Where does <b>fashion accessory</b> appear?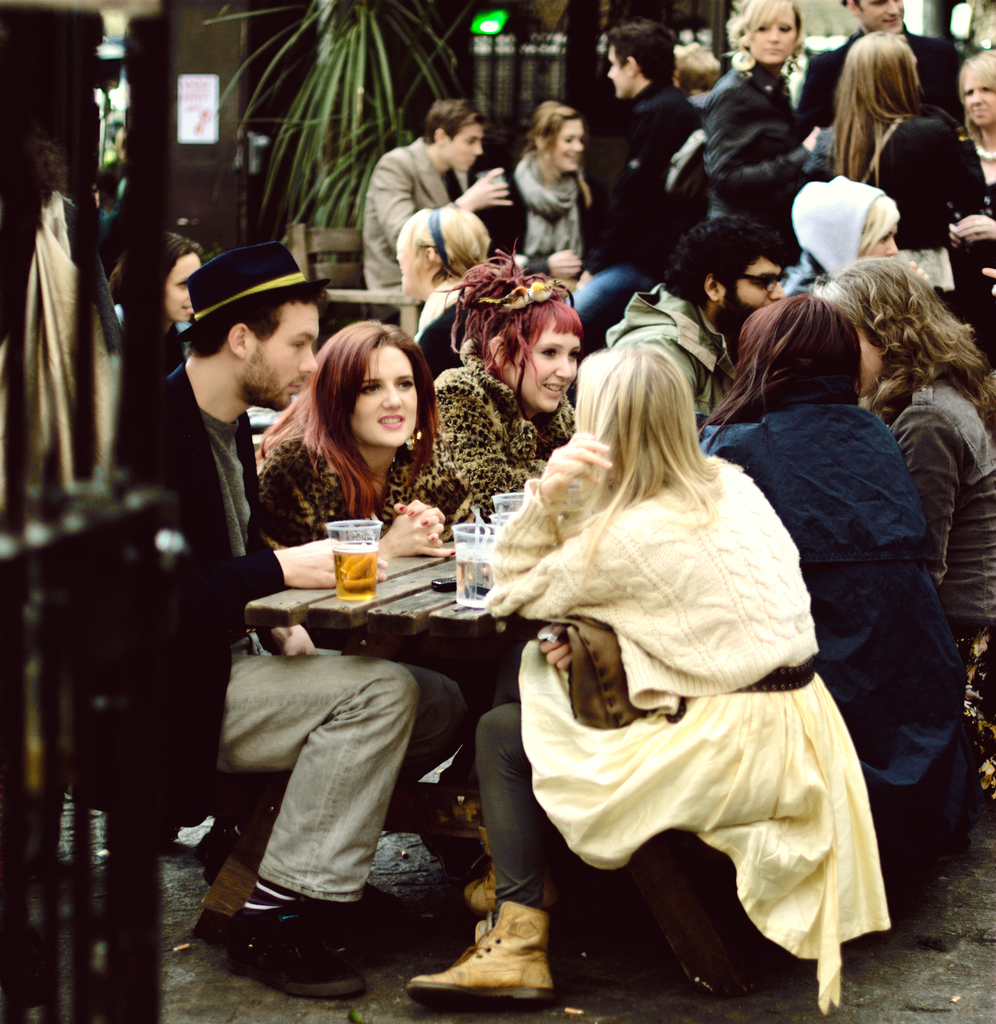
Appears at detection(403, 892, 562, 1014).
